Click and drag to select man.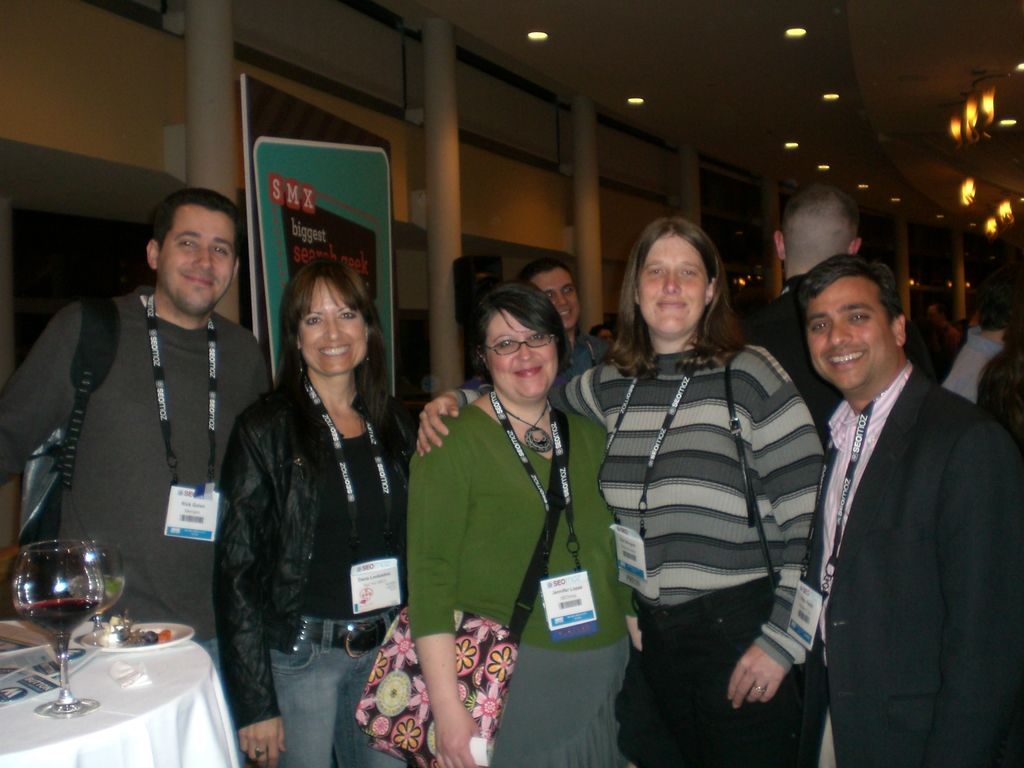
Selection: (586,321,616,347).
